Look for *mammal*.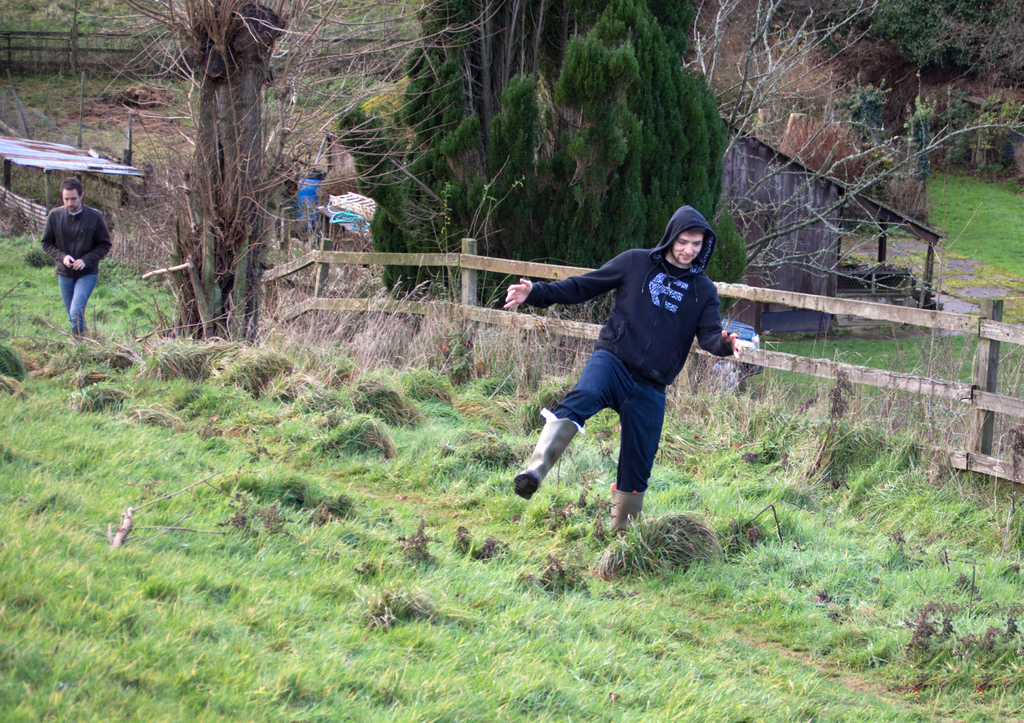
Found: (474,221,744,507).
